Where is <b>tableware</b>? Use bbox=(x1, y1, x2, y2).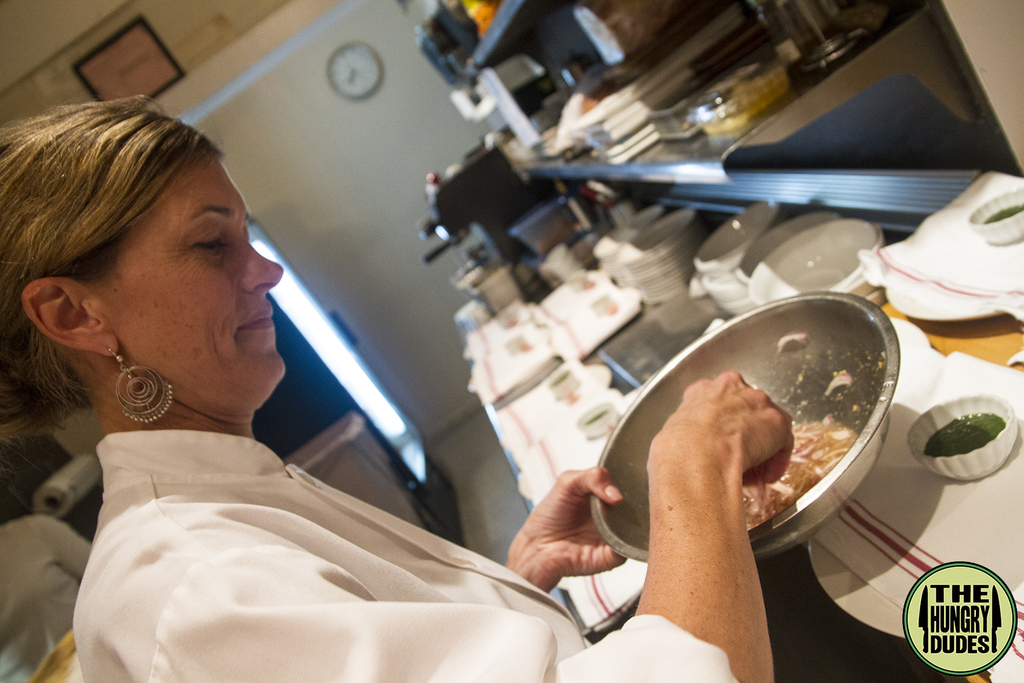
bbox=(968, 186, 1023, 246).
